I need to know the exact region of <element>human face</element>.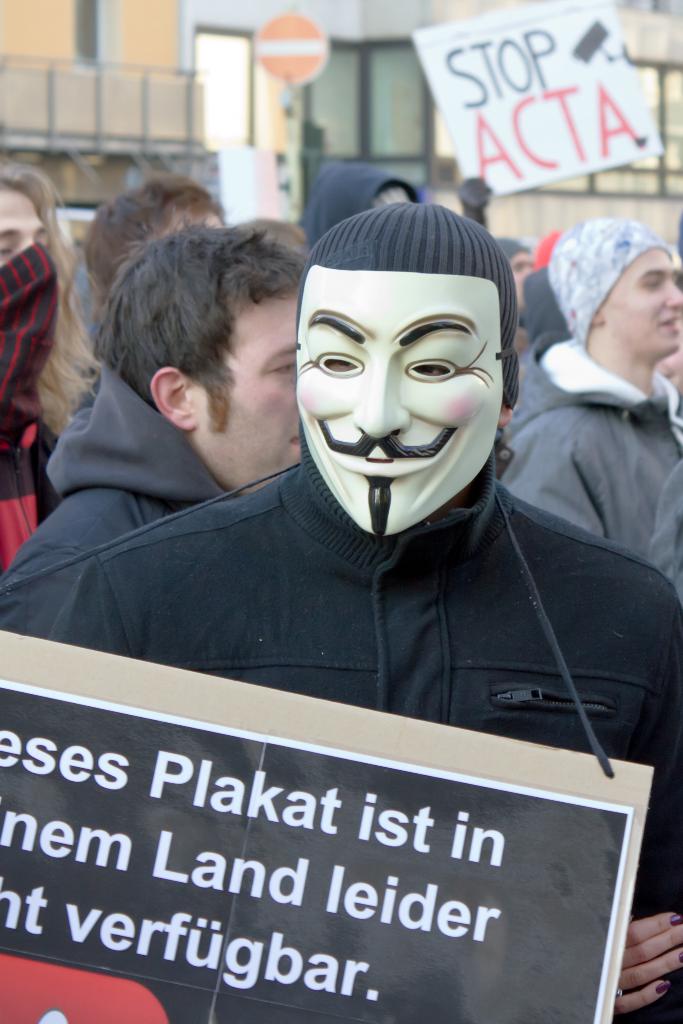
Region: <bbox>299, 292, 500, 524</bbox>.
